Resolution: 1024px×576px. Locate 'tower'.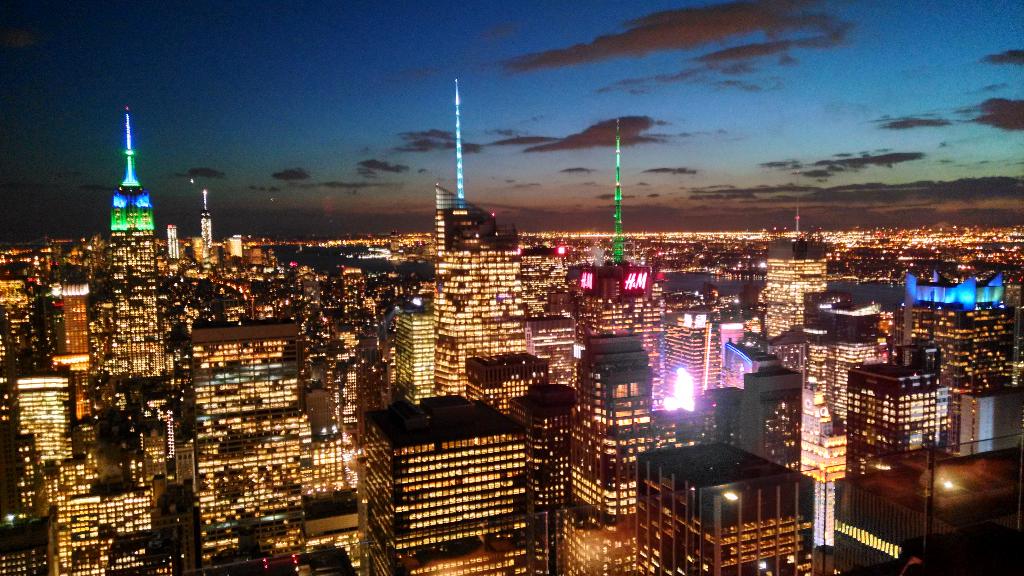
box(454, 73, 465, 209).
